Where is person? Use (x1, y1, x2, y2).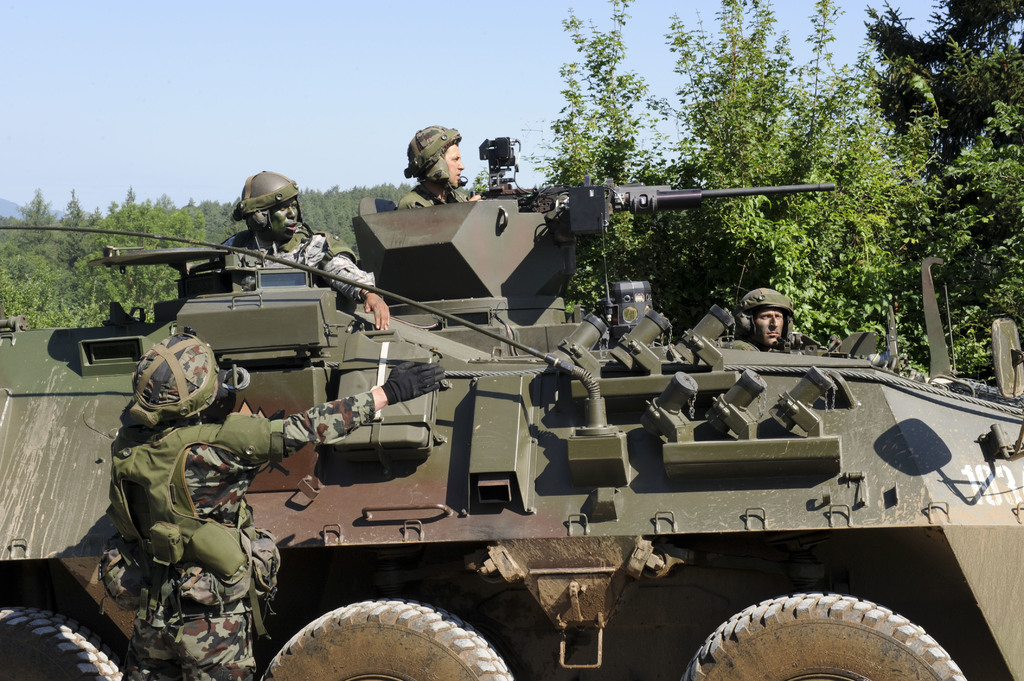
(216, 166, 389, 333).
